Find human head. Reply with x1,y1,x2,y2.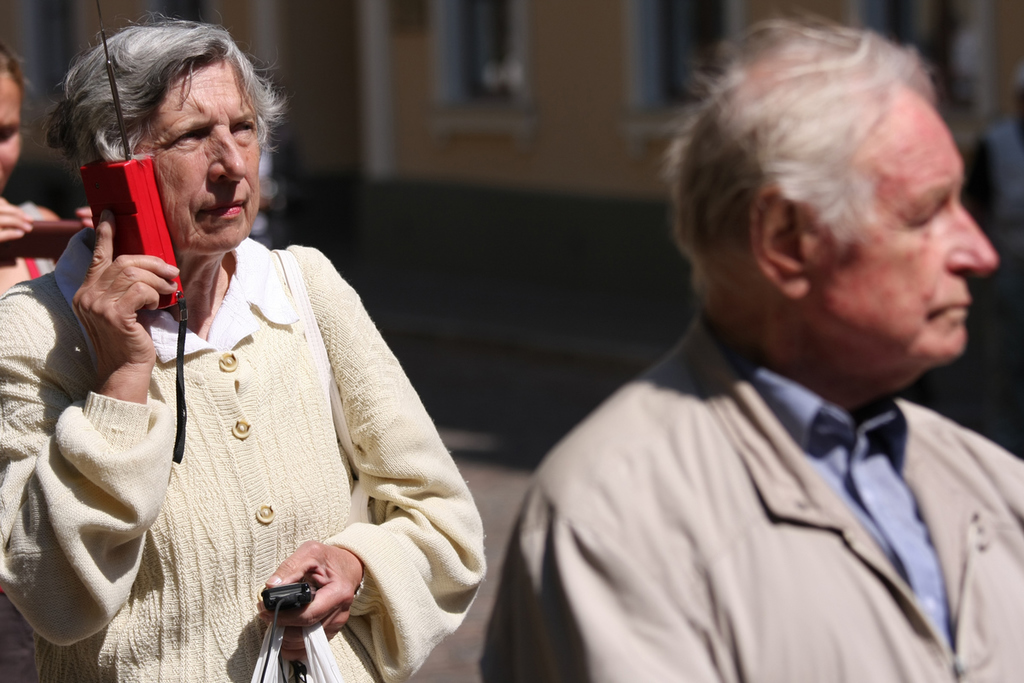
0,44,27,196.
